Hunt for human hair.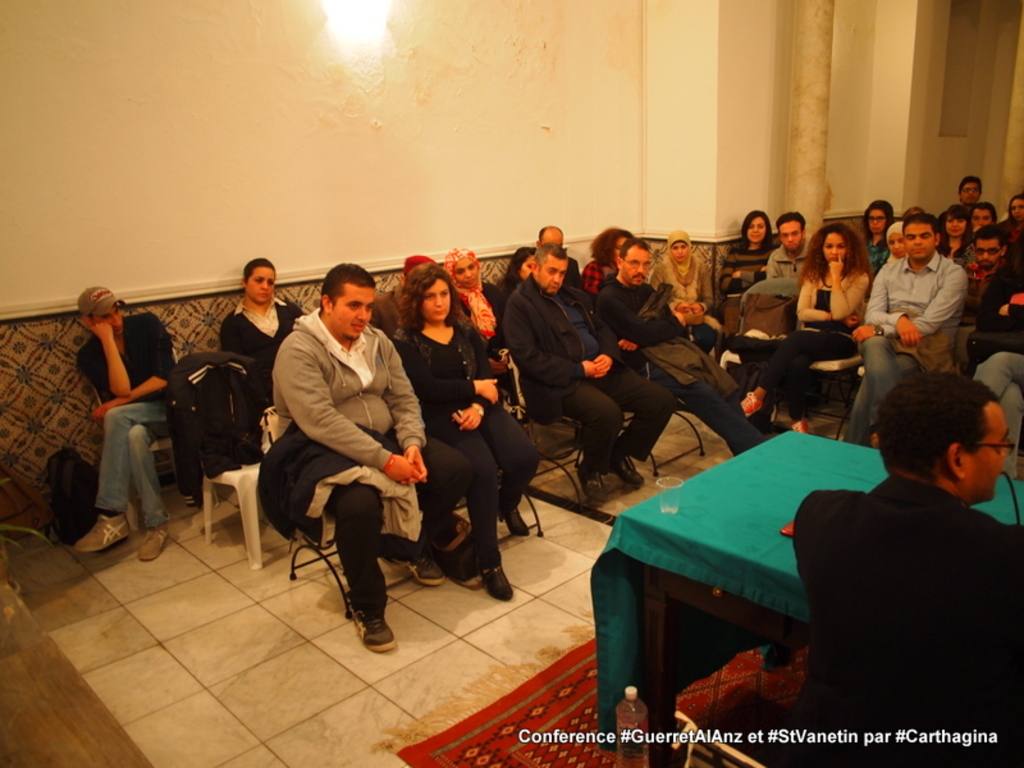
Hunted down at 777,210,806,234.
